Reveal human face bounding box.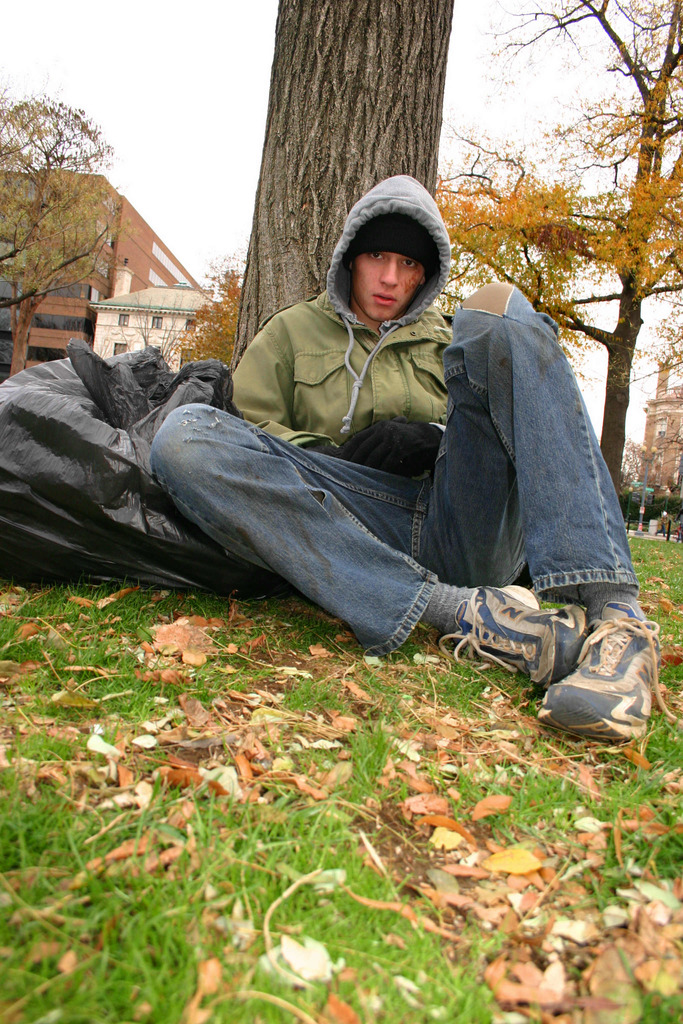
Revealed: select_region(362, 251, 420, 323).
